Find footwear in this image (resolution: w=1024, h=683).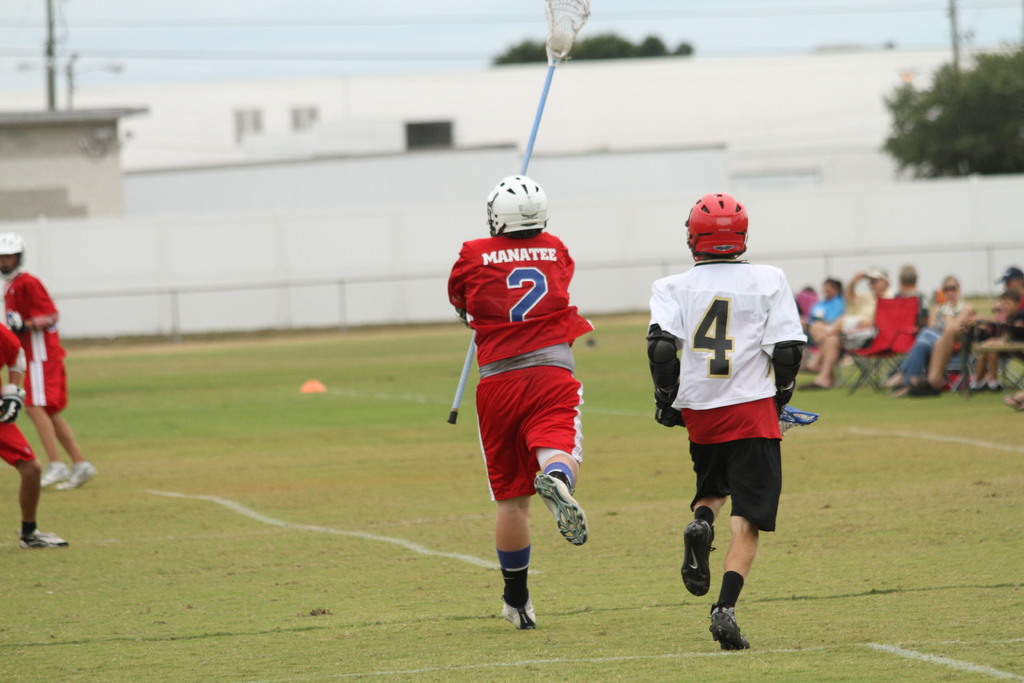
43,463,76,486.
